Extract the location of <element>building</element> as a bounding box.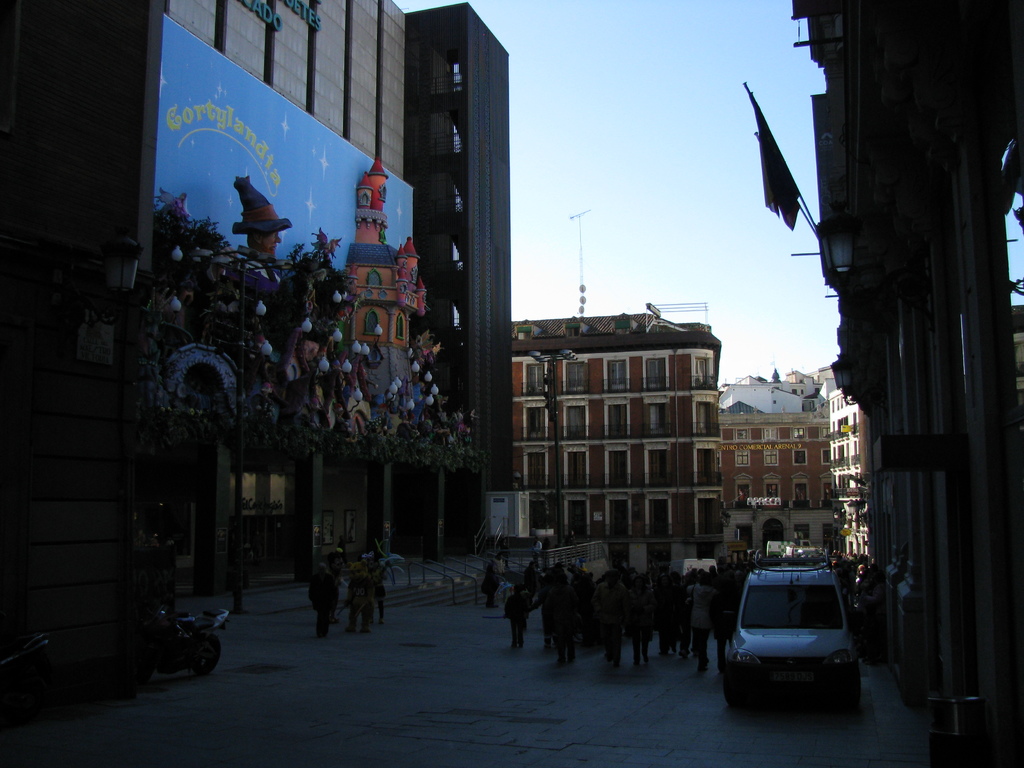
crop(721, 413, 822, 570).
